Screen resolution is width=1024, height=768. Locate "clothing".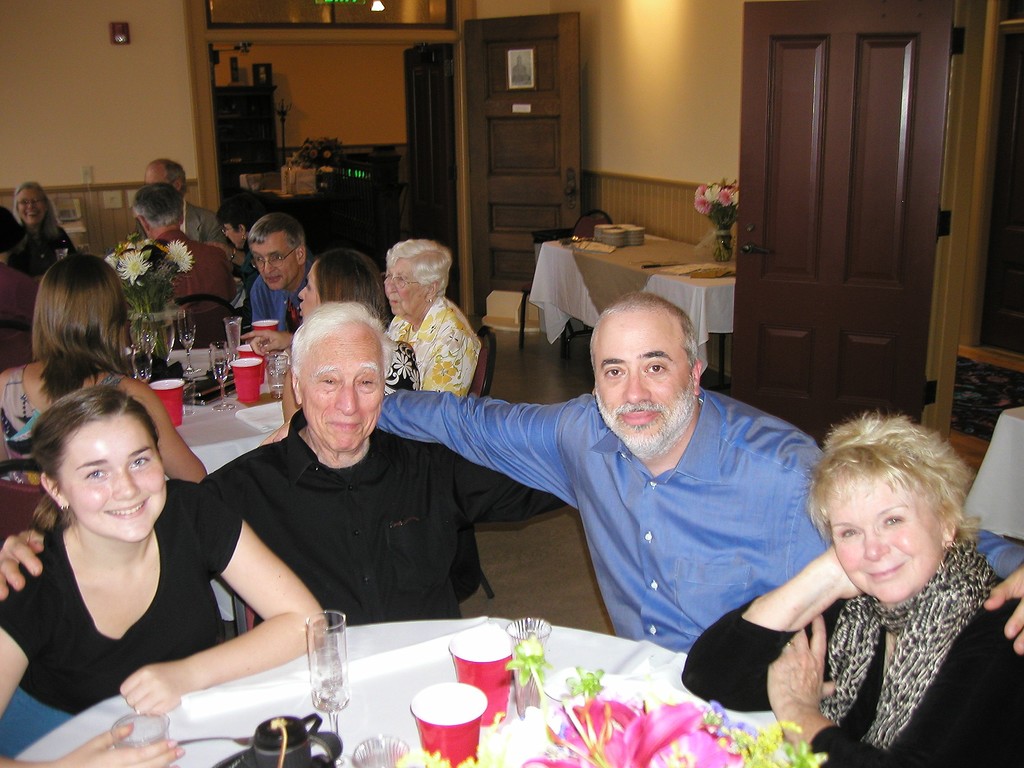
[x1=180, y1=199, x2=230, y2=244].
